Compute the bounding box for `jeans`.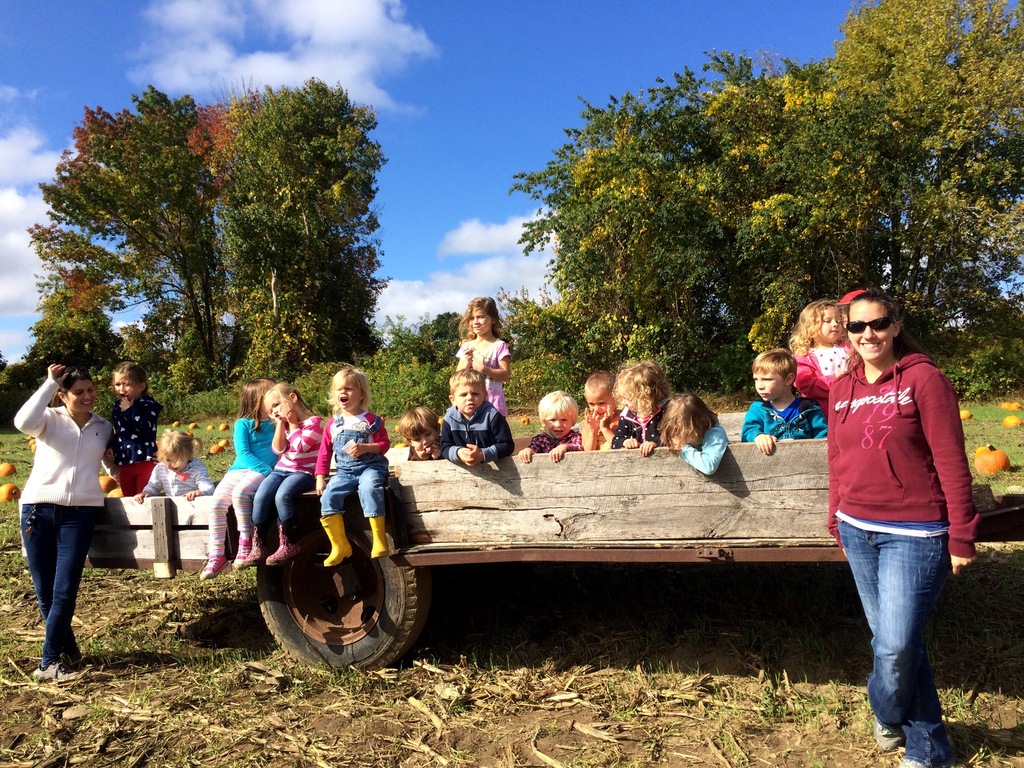
[x1=843, y1=515, x2=962, y2=744].
